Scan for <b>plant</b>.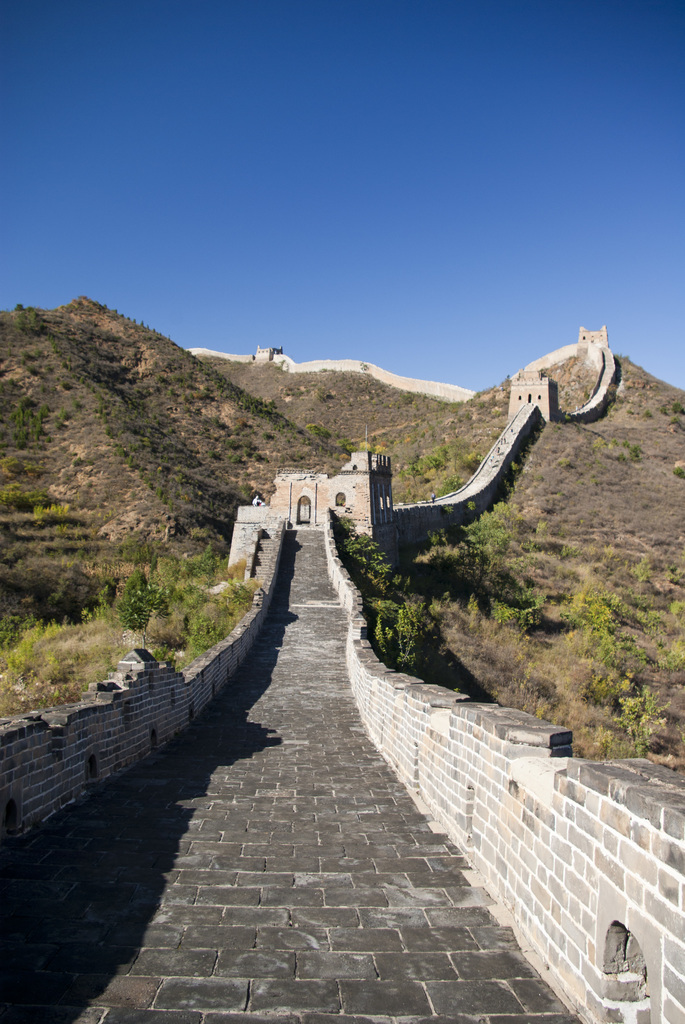
Scan result: {"left": 562, "top": 412, "right": 573, "bottom": 424}.
